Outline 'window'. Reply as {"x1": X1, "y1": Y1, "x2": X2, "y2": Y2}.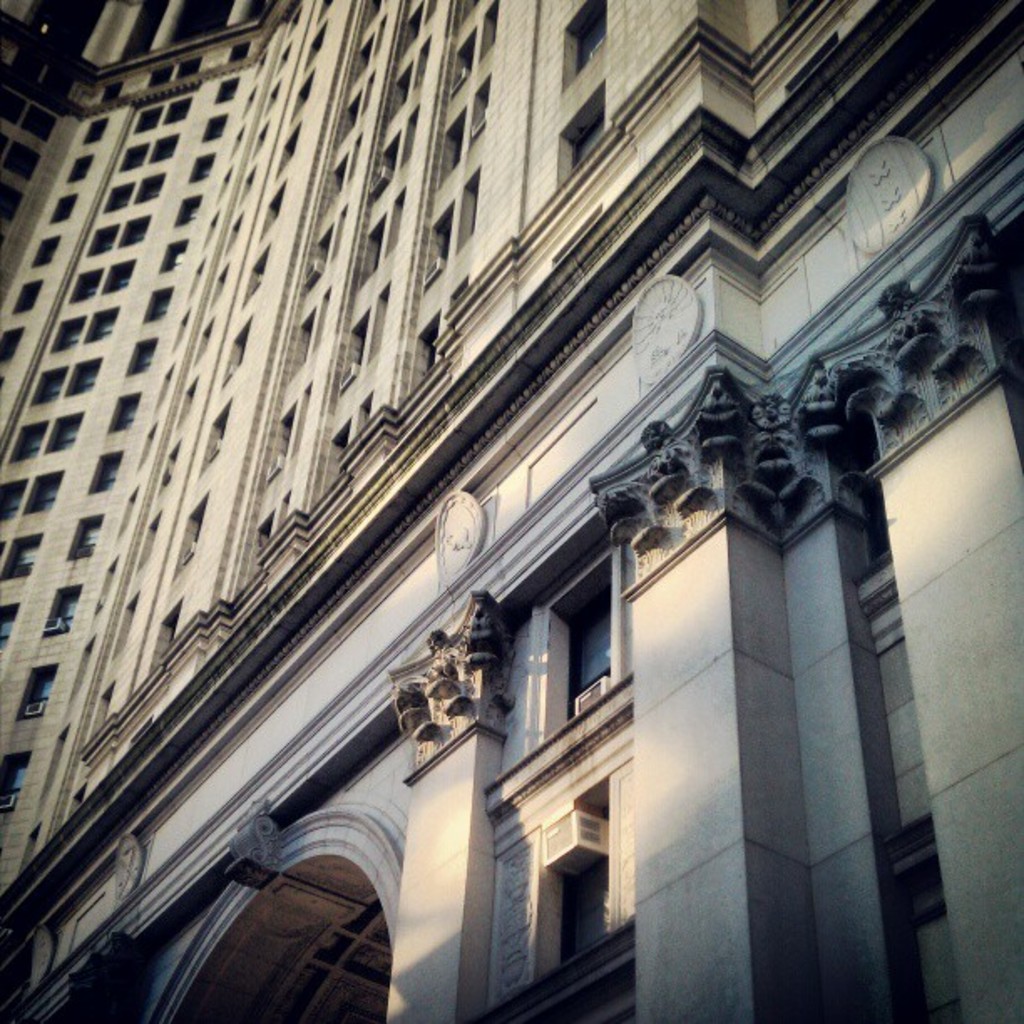
{"x1": 254, "y1": 119, "x2": 271, "y2": 147}.
